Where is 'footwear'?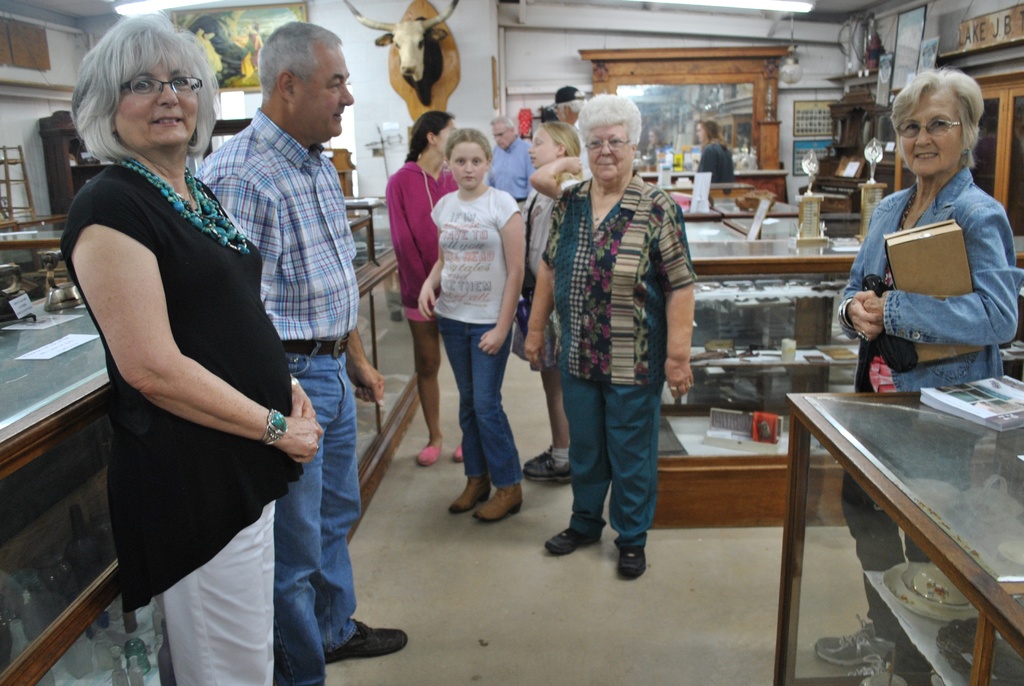
left=325, top=614, right=408, bottom=657.
